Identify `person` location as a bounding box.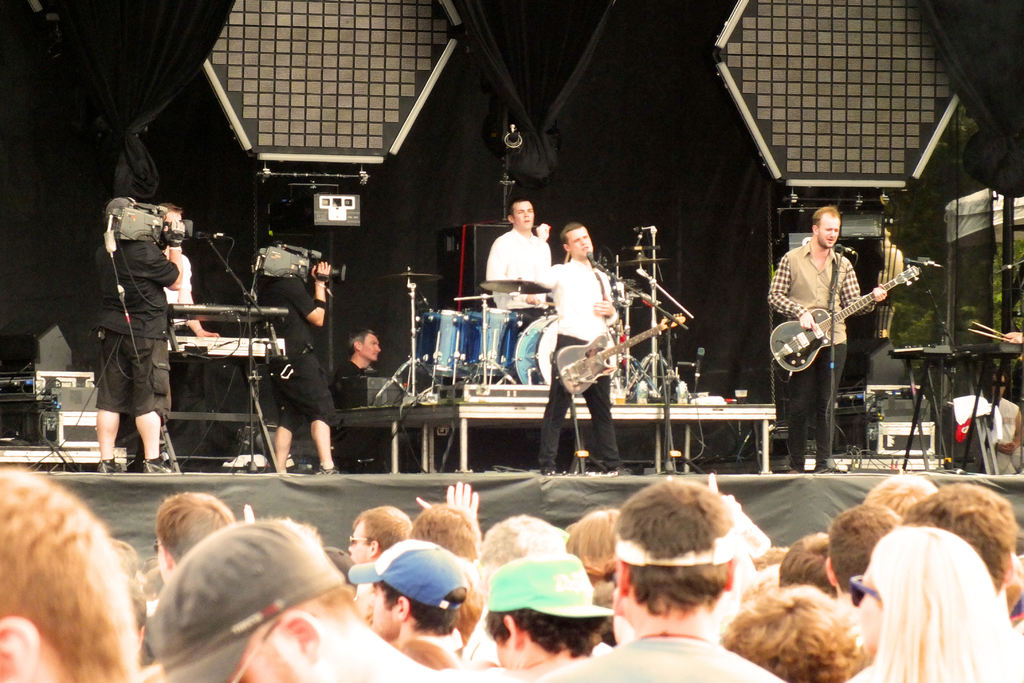
98:197:184:475.
